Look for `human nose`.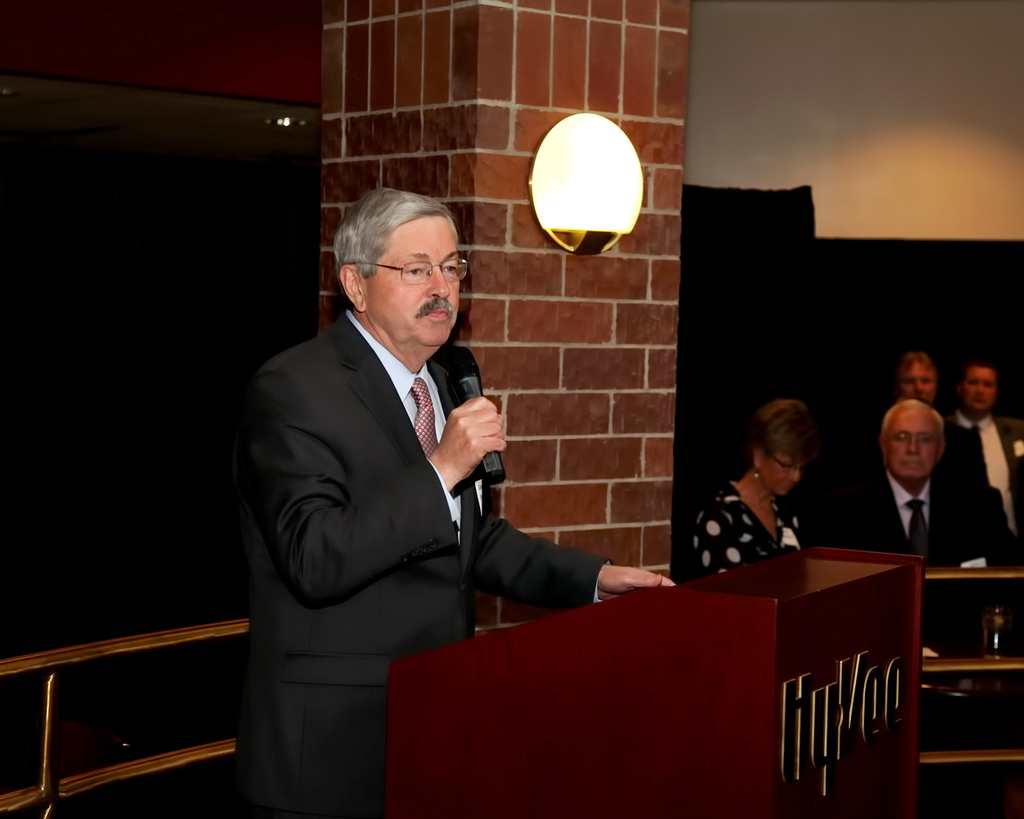
Found: crop(977, 383, 986, 391).
